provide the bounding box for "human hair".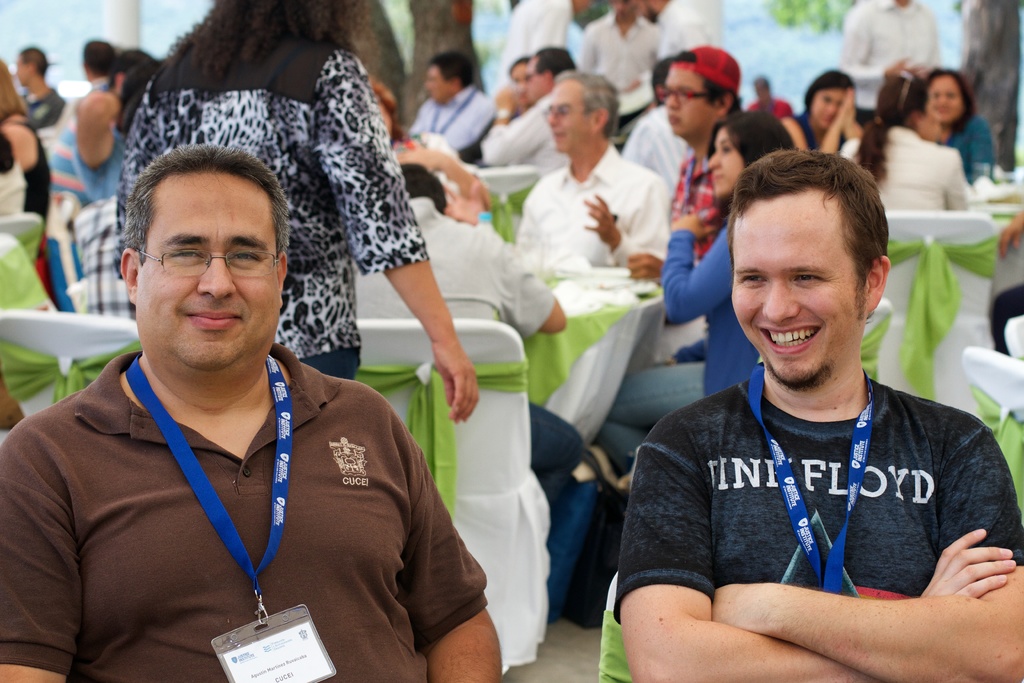
901/70/984/142.
